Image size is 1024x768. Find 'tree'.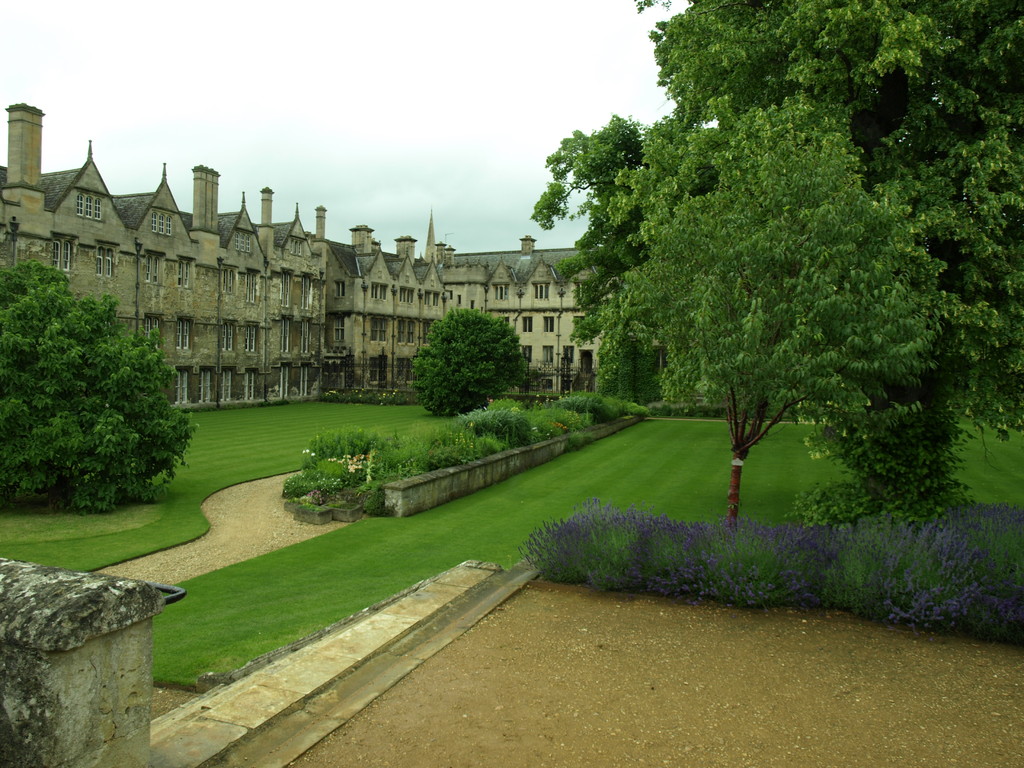
528/110/652/401.
